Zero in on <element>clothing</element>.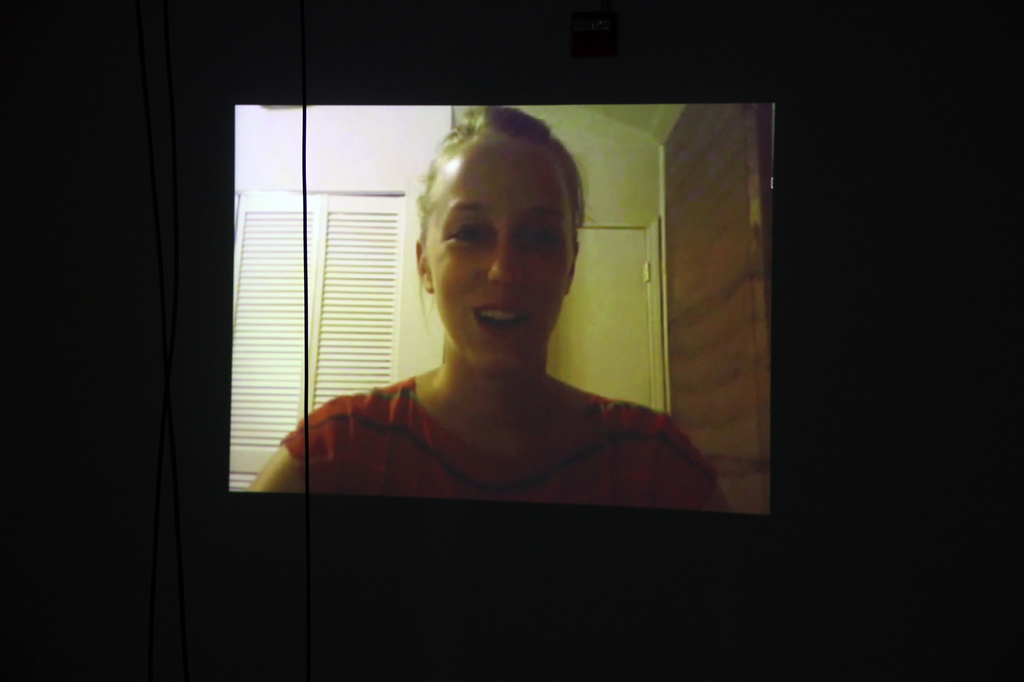
Zeroed in: 281/372/730/510.
